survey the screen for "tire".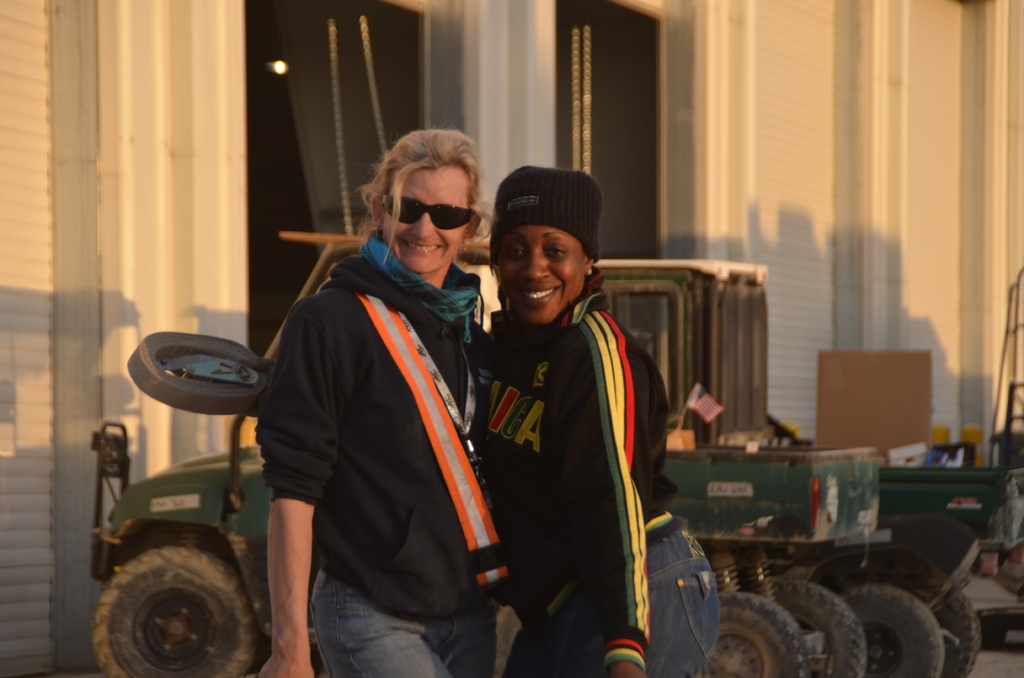
Survey found: detection(748, 577, 872, 677).
